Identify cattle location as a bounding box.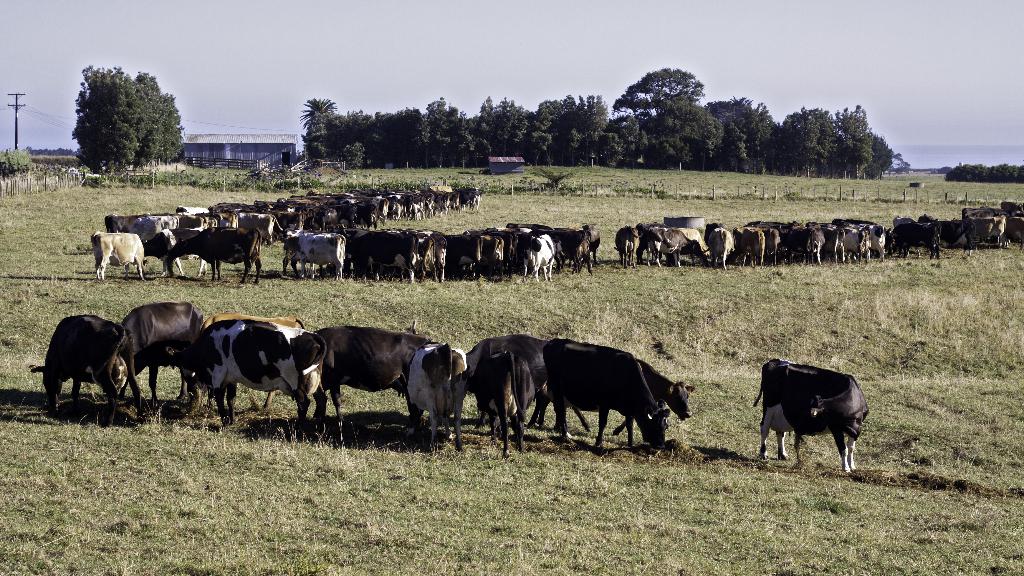
[x1=745, y1=360, x2=869, y2=450].
